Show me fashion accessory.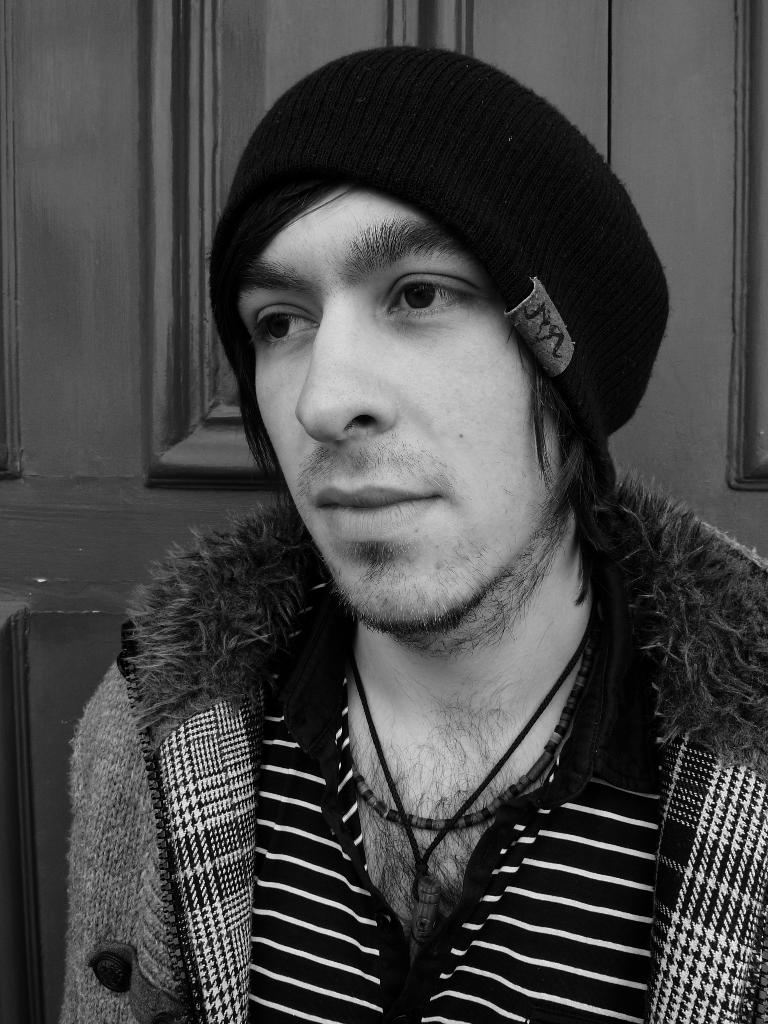
fashion accessory is here: <region>348, 617, 594, 981</region>.
